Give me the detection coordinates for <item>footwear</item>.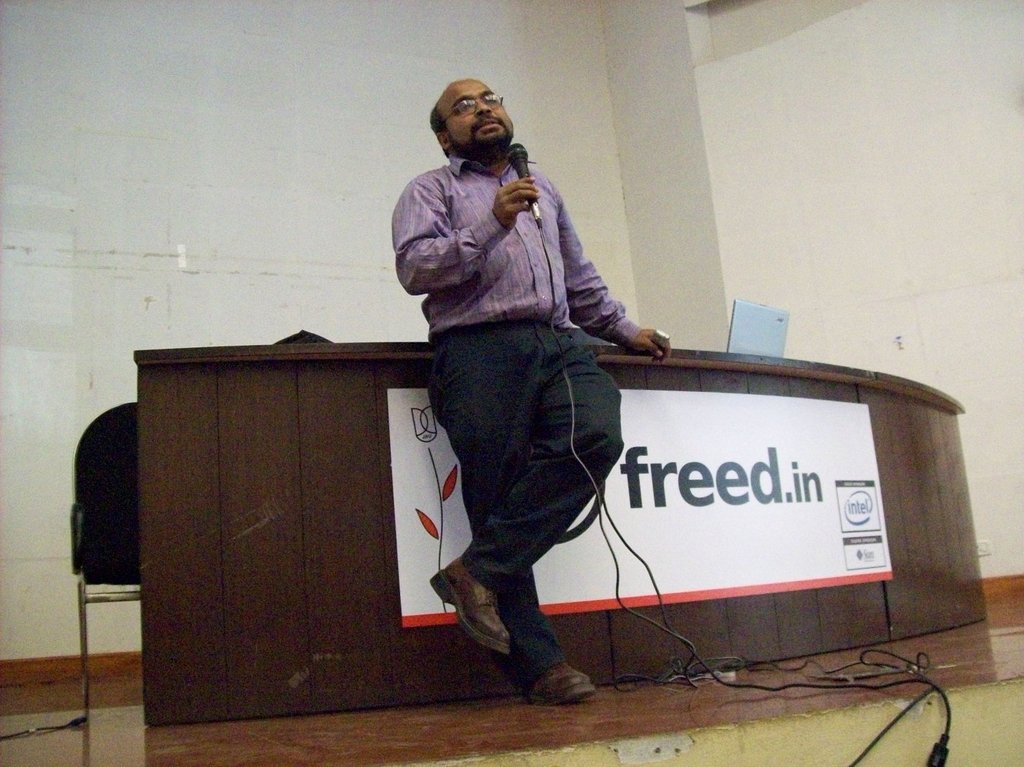
BBox(429, 559, 513, 656).
